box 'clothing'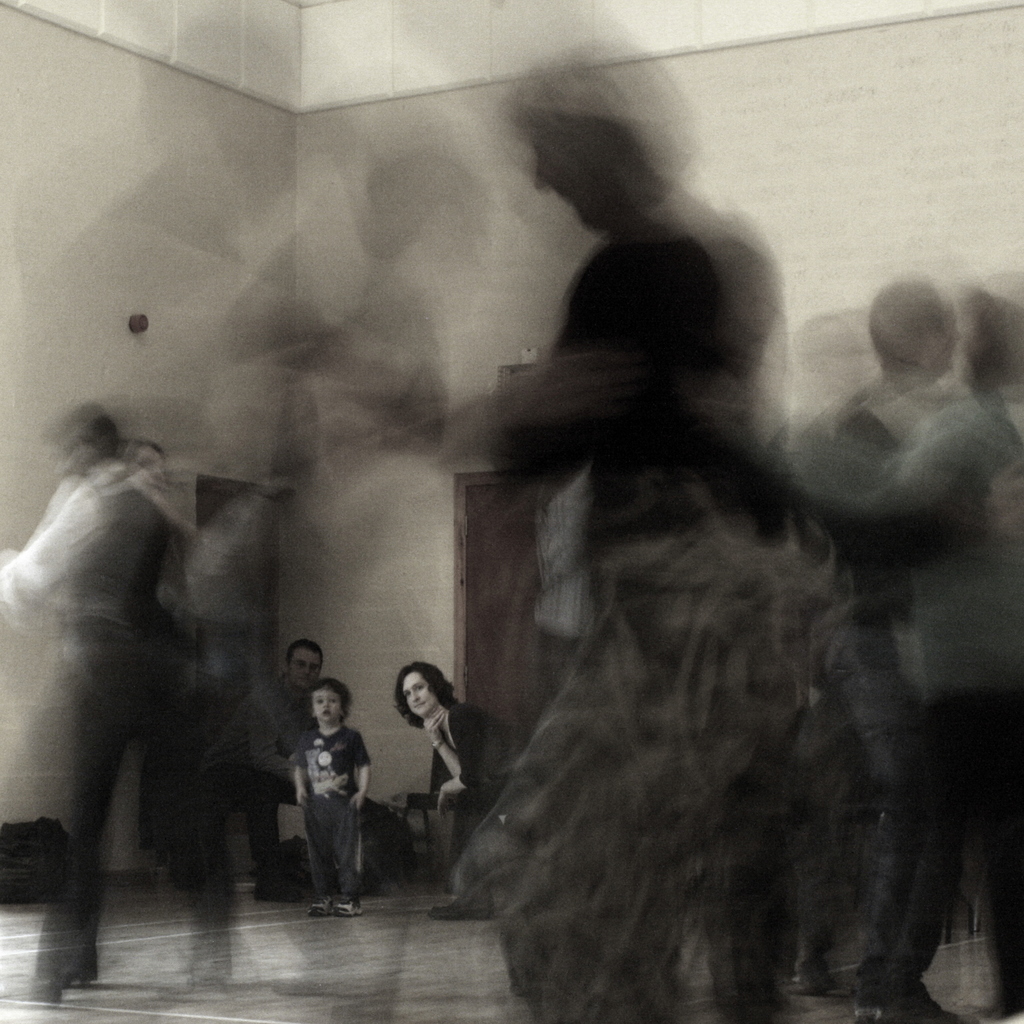
<box>287,730,364,890</box>
